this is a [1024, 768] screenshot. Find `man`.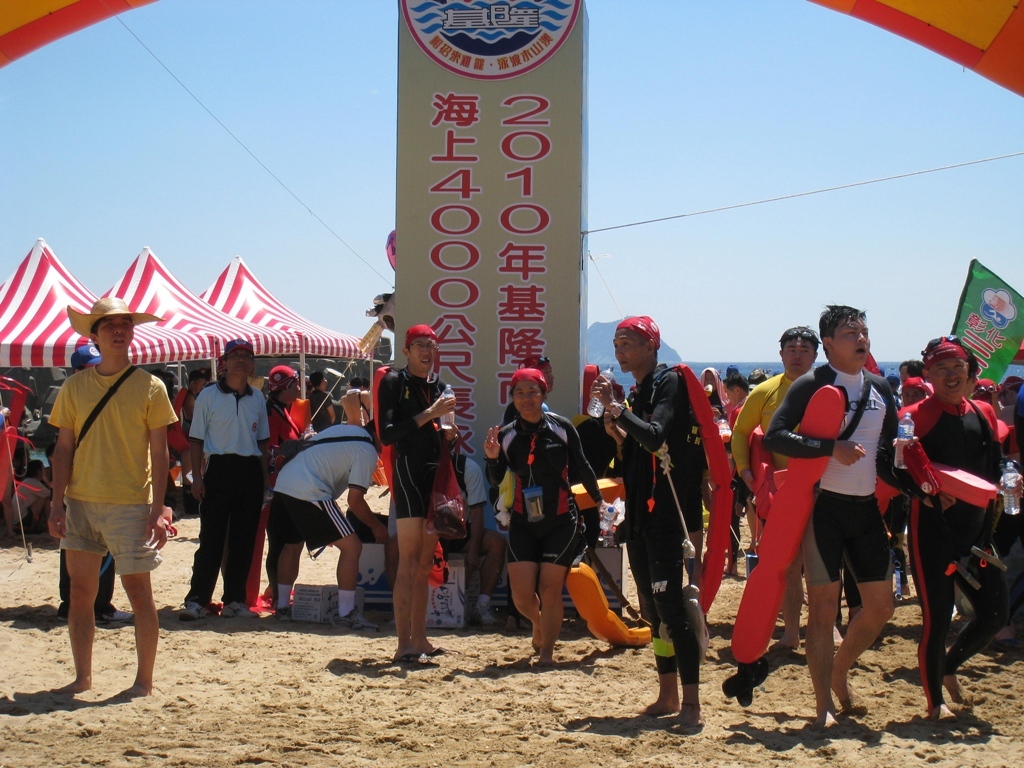
Bounding box: pyautogui.locateOnScreen(369, 320, 467, 666).
